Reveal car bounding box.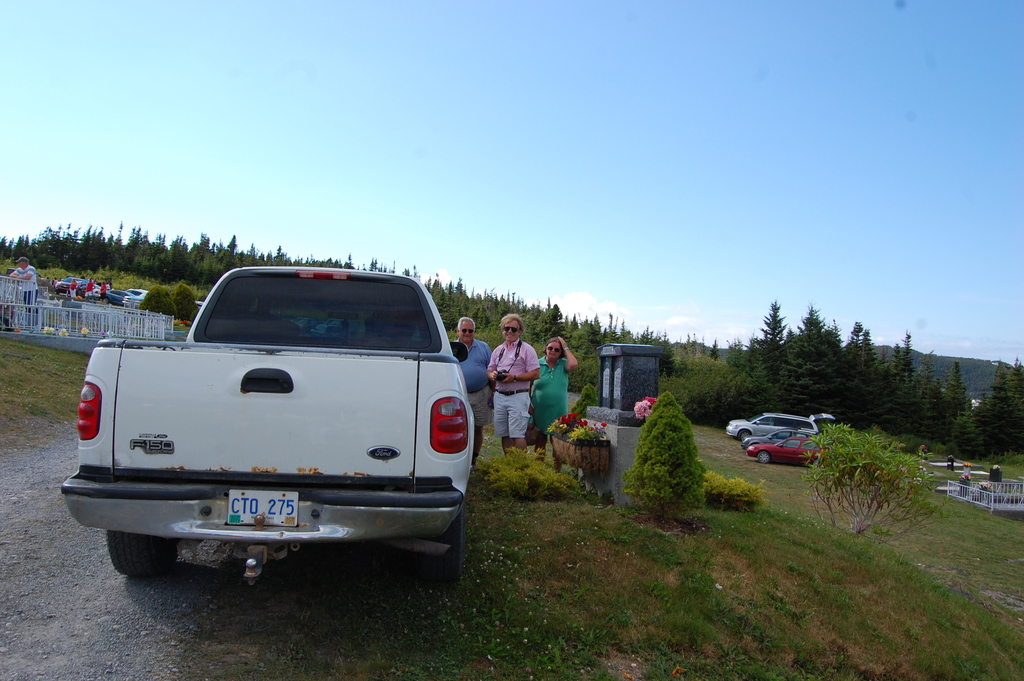
Revealed: left=722, top=406, right=833, bottom=445.
